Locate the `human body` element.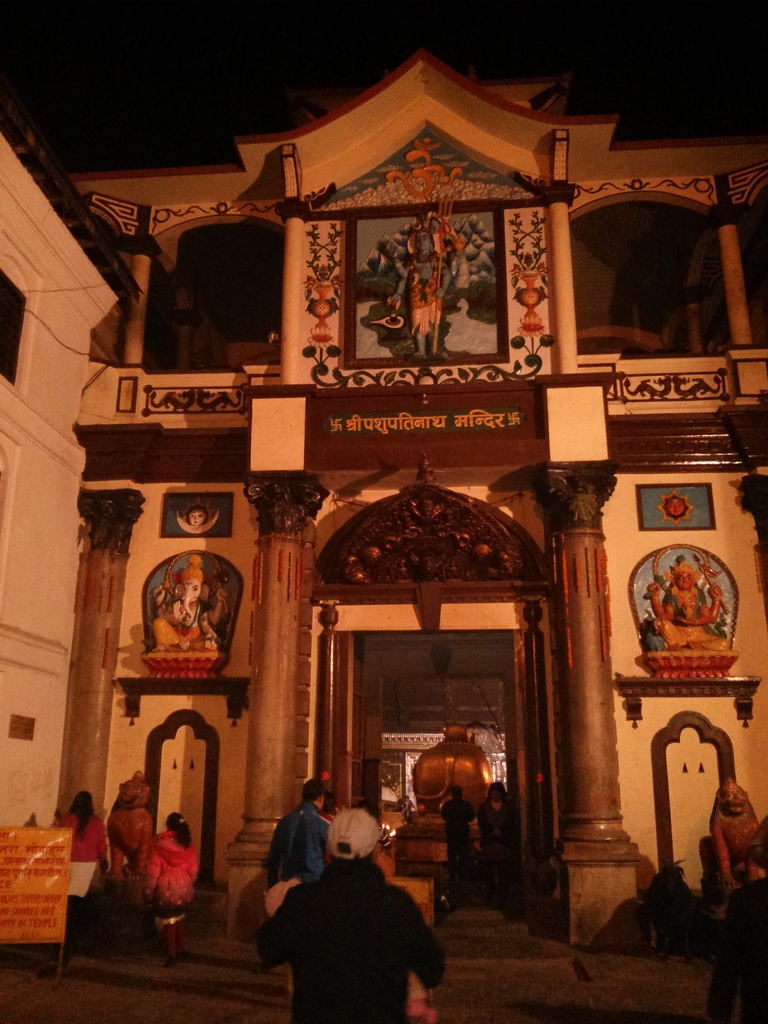
Element bbox: [left=478, top=798, right=522, bottom=886].
